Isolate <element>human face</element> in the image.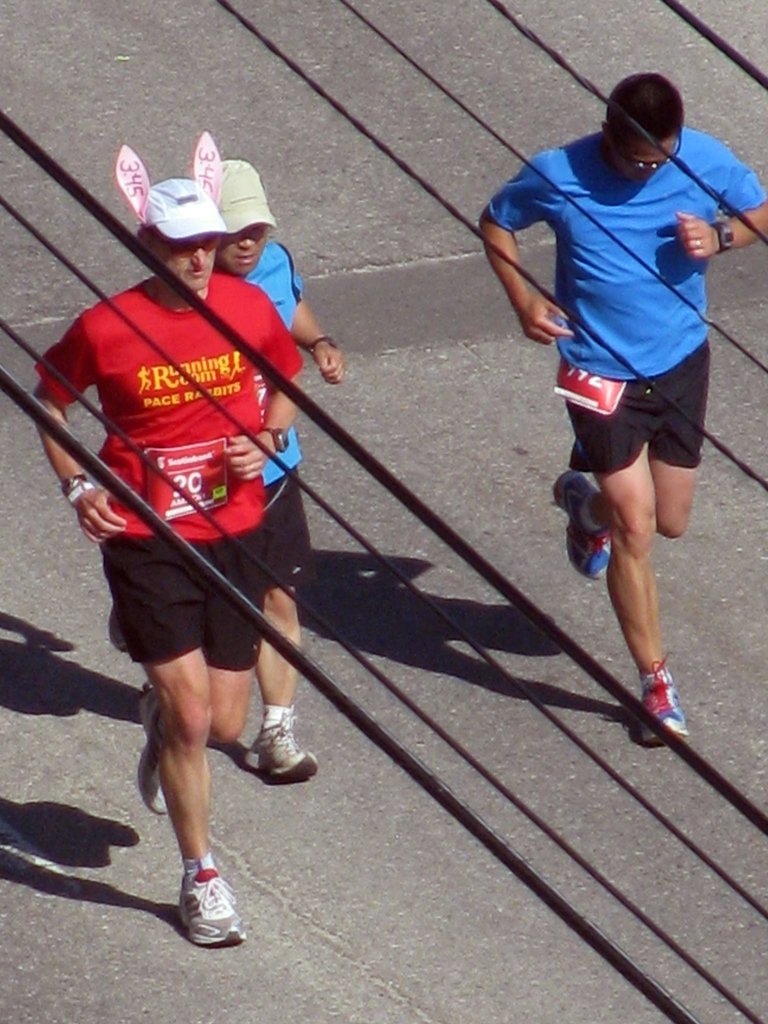
Isolated region: box=[220, 230, 265, 276].
